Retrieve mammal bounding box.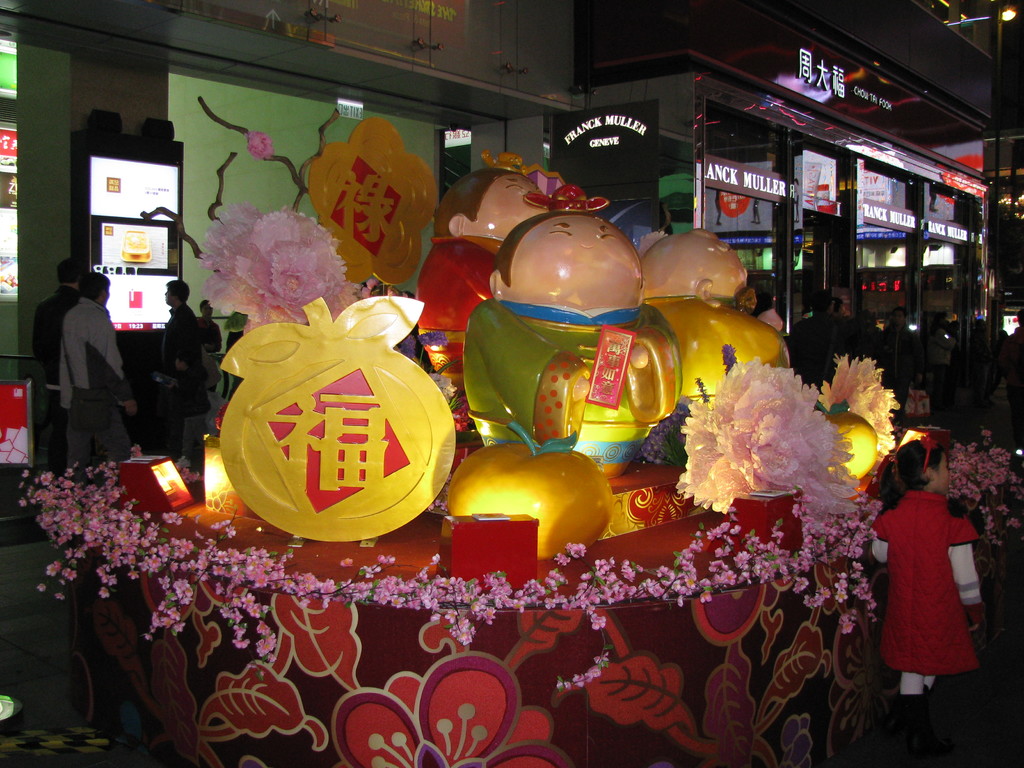
Bounding box: select_region(157, 281, 205, 454).
